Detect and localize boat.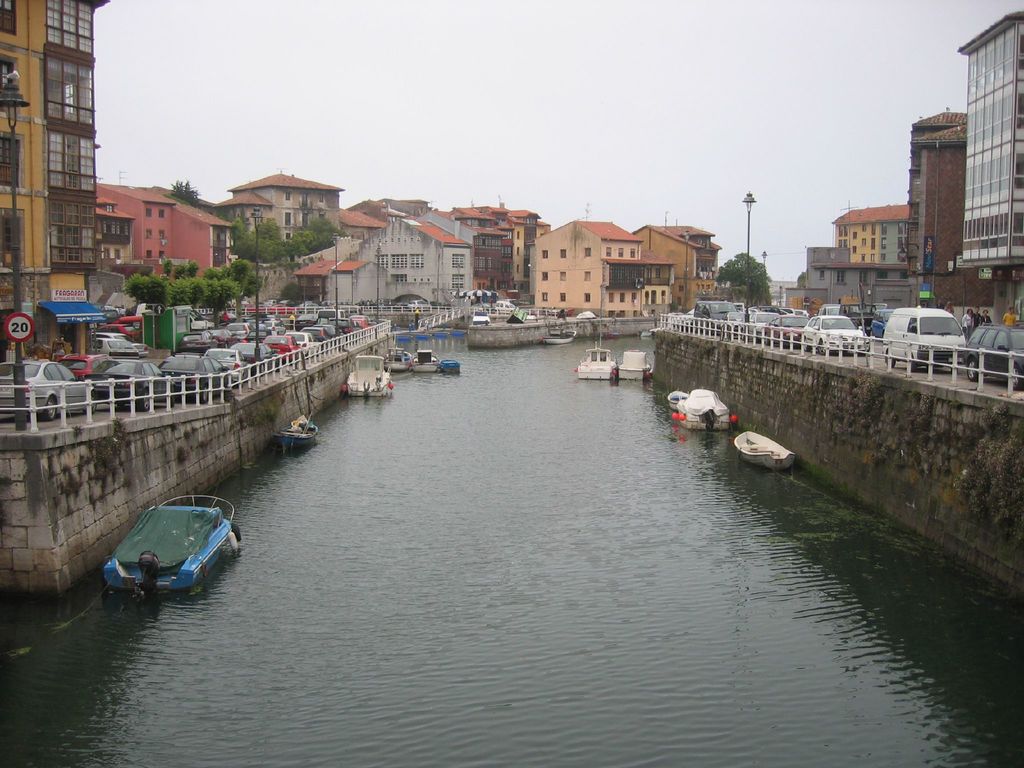
Localized at <region>616, 347, 650, 380</region>.
